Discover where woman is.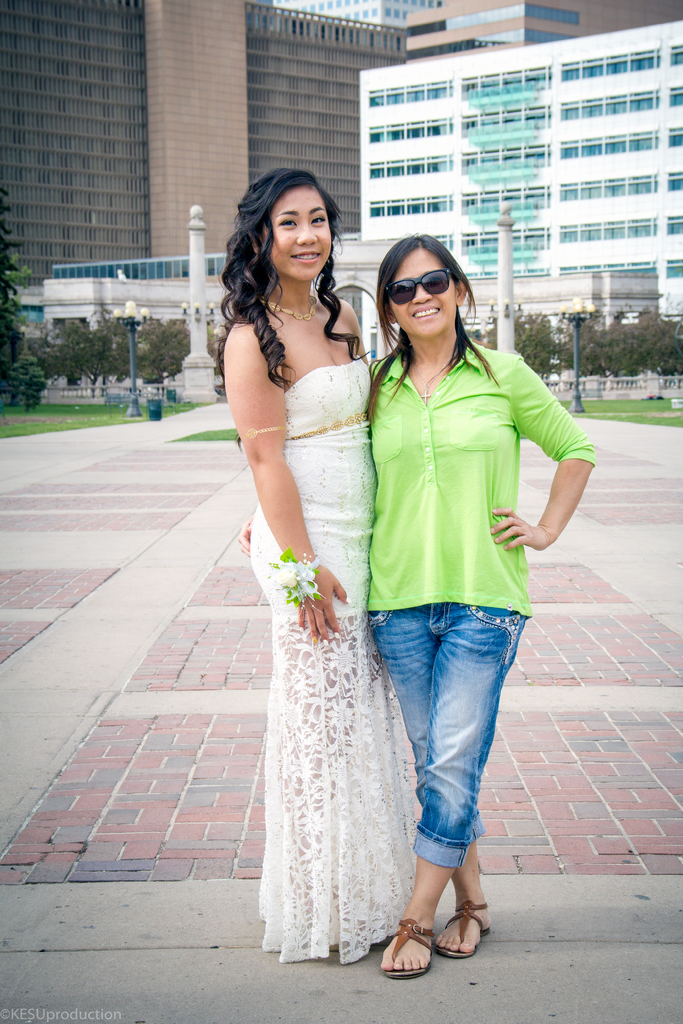
Discovered at [236,225,597,984].
